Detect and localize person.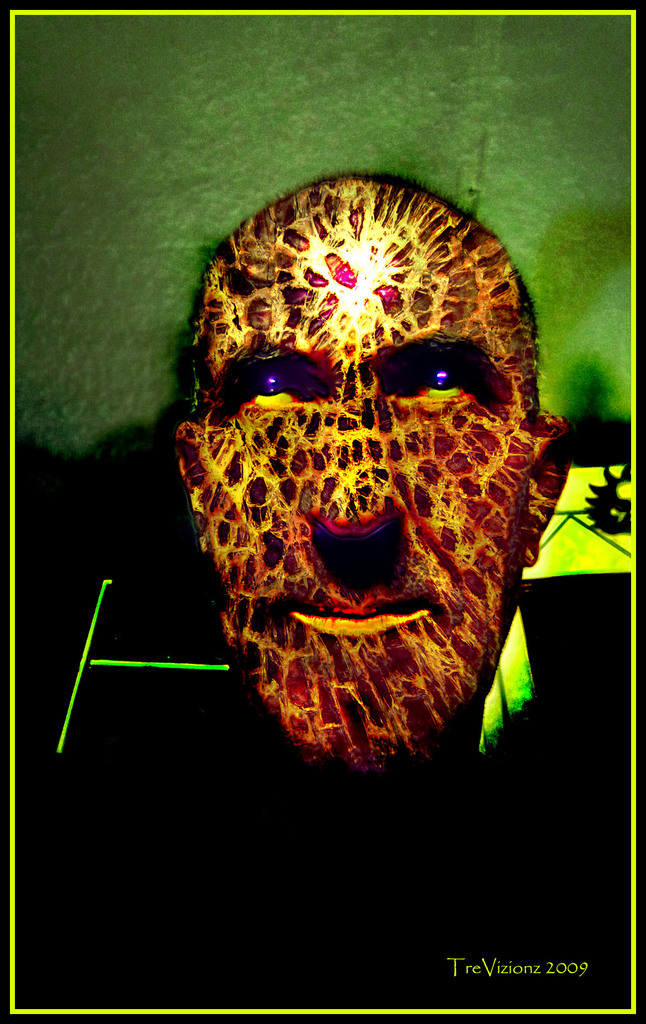
Localized at rect(174, 180, 574, 776).
